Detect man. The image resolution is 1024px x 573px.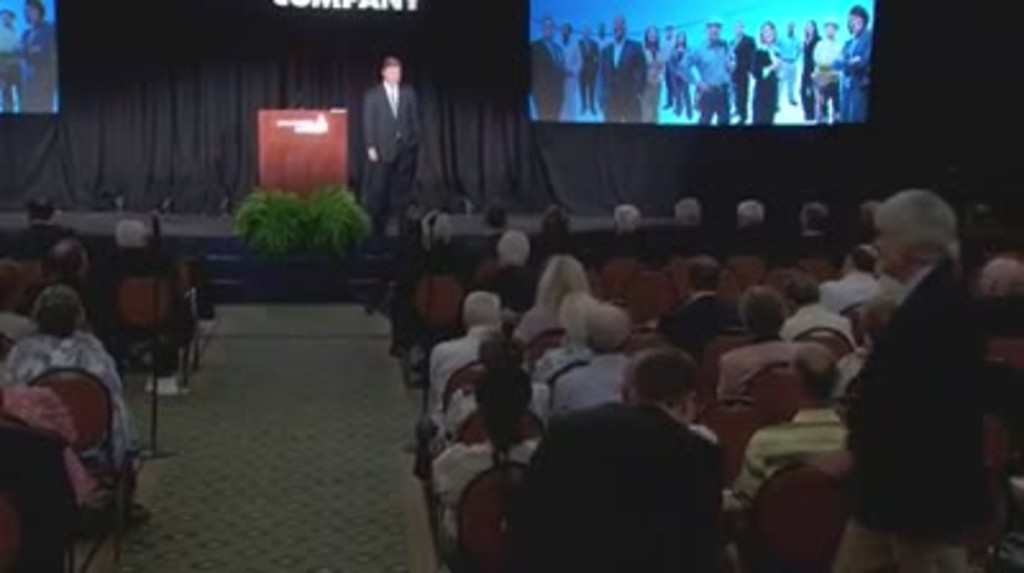
<region>520, 350, 724, 570</region>.
